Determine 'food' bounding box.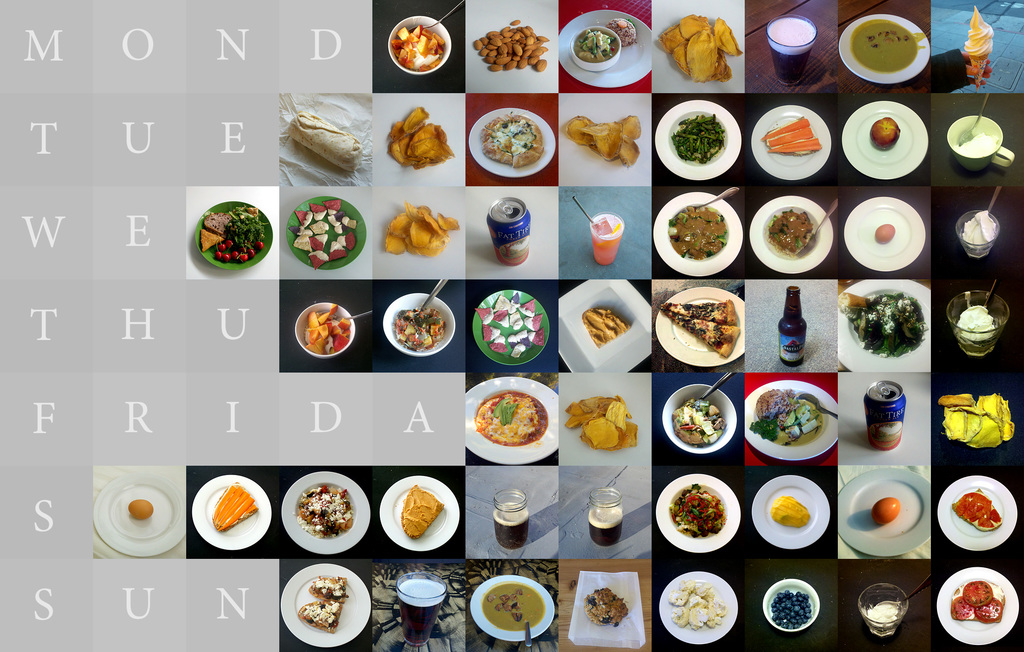
Determined: 672/113/724/165.
